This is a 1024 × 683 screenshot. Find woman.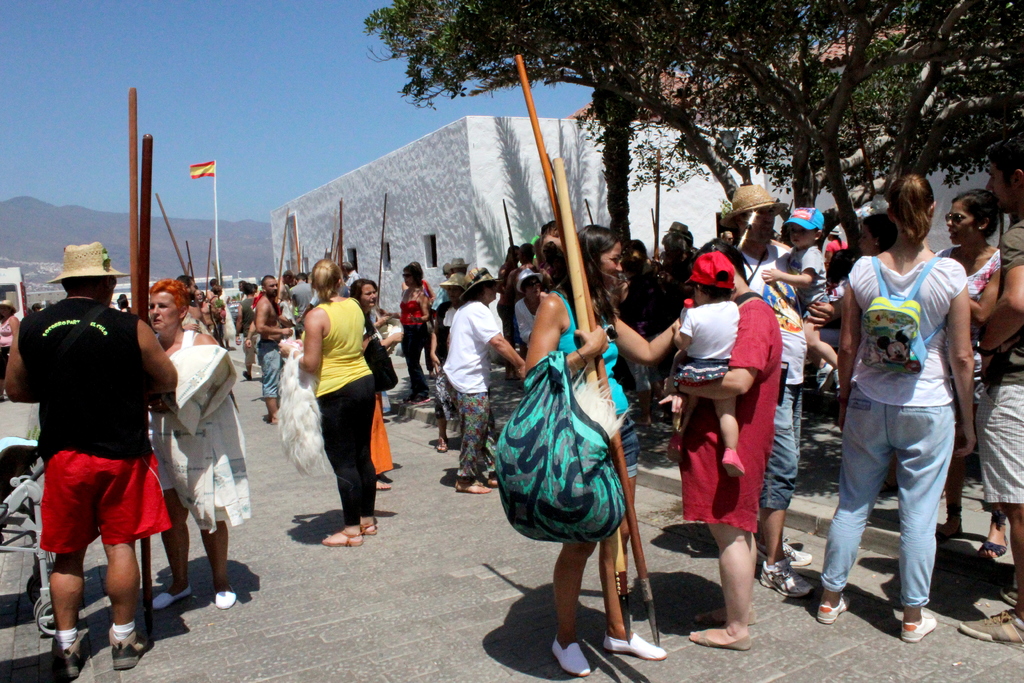
Bounding box: crop(516, 267, 552, 343).
